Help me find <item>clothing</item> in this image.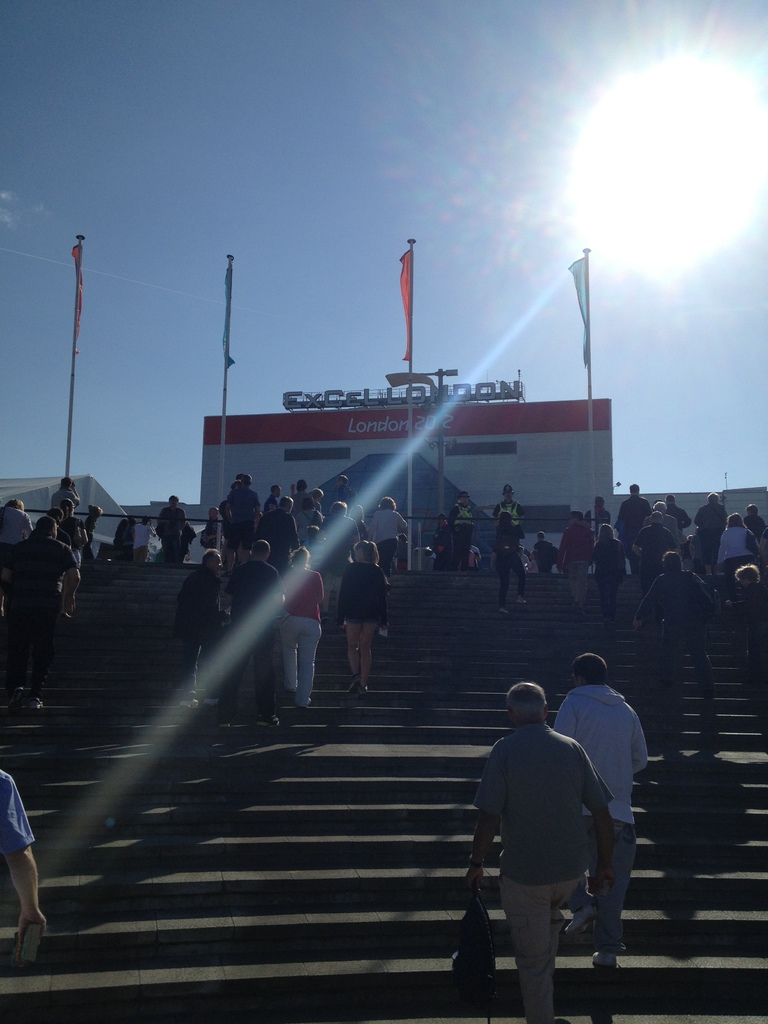
Found it: [276,516,301,557].
